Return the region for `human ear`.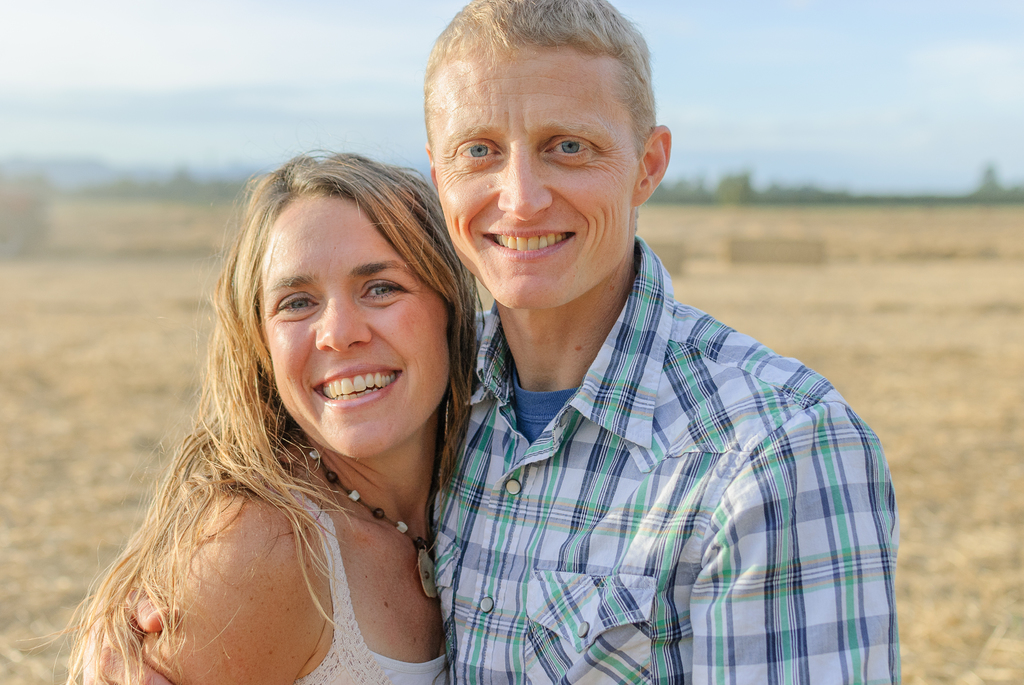
634,125,670,208.
